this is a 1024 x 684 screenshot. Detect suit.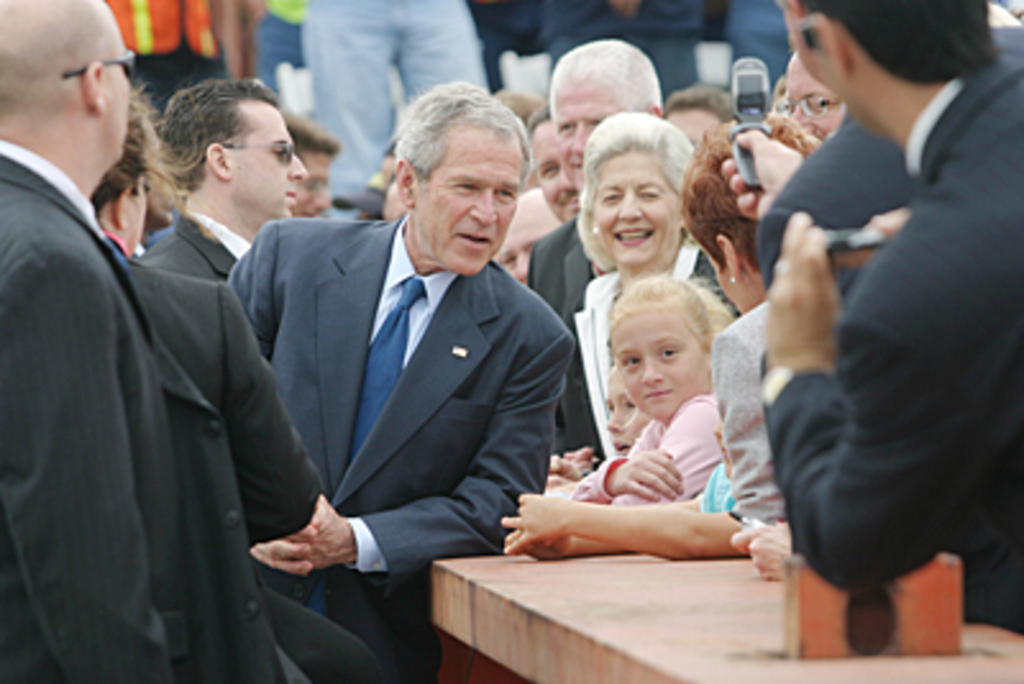
bbox(138, 205, 253, 289).
